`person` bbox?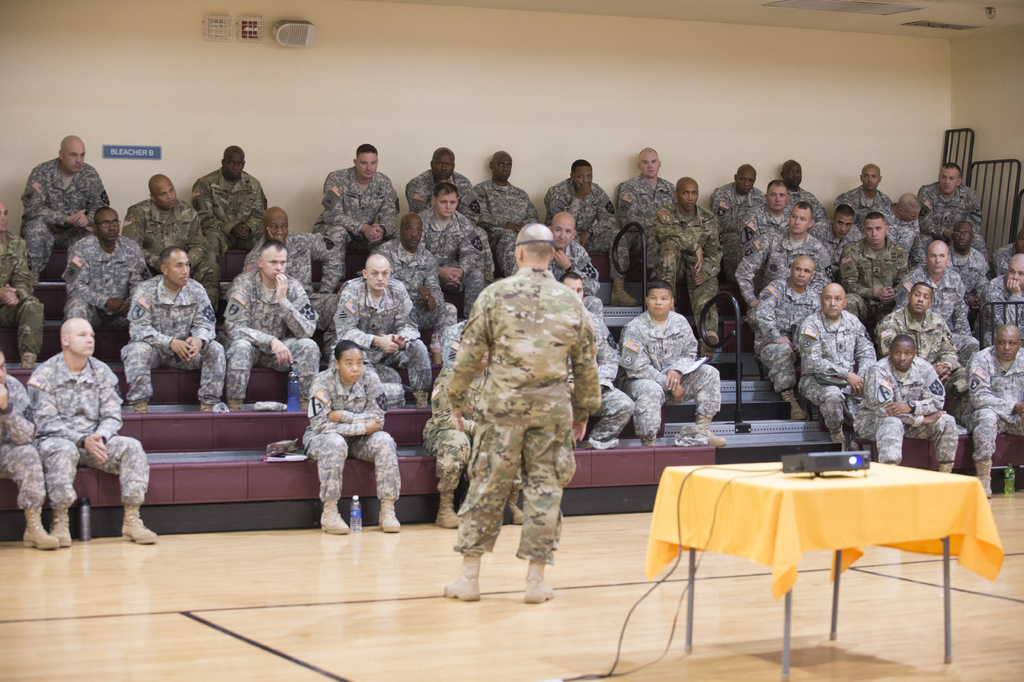
<region>420, 349, 525, 531</region>
